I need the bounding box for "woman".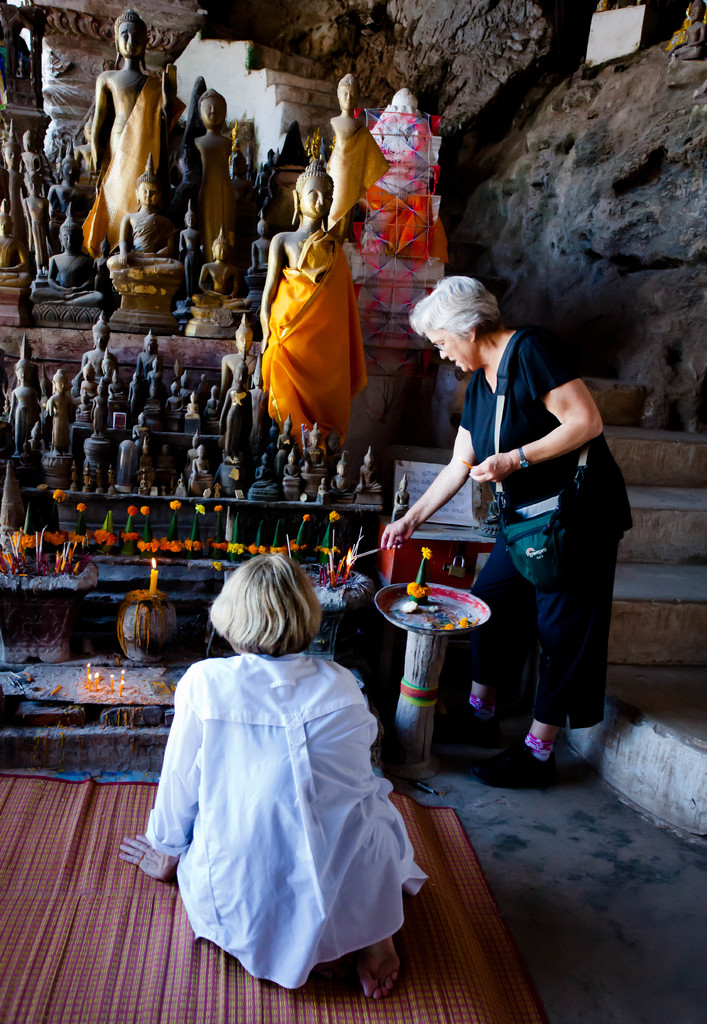
Here it is: [x1=374, y1=277, x2=638, y2=764].
